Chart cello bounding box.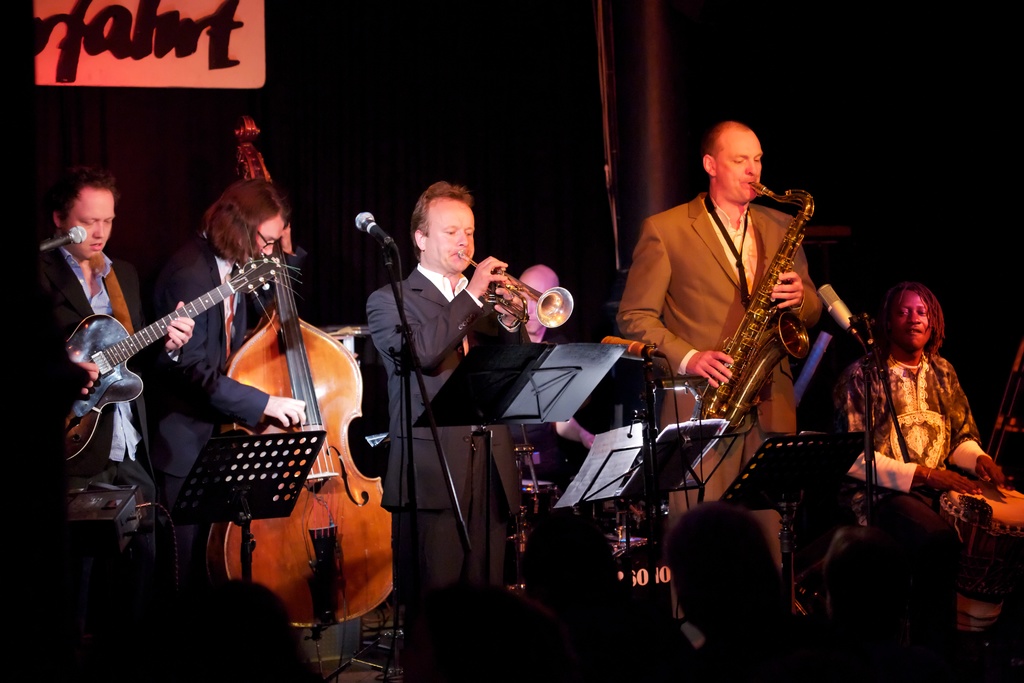
Charted: select_region(207, 108, 388, 634).
